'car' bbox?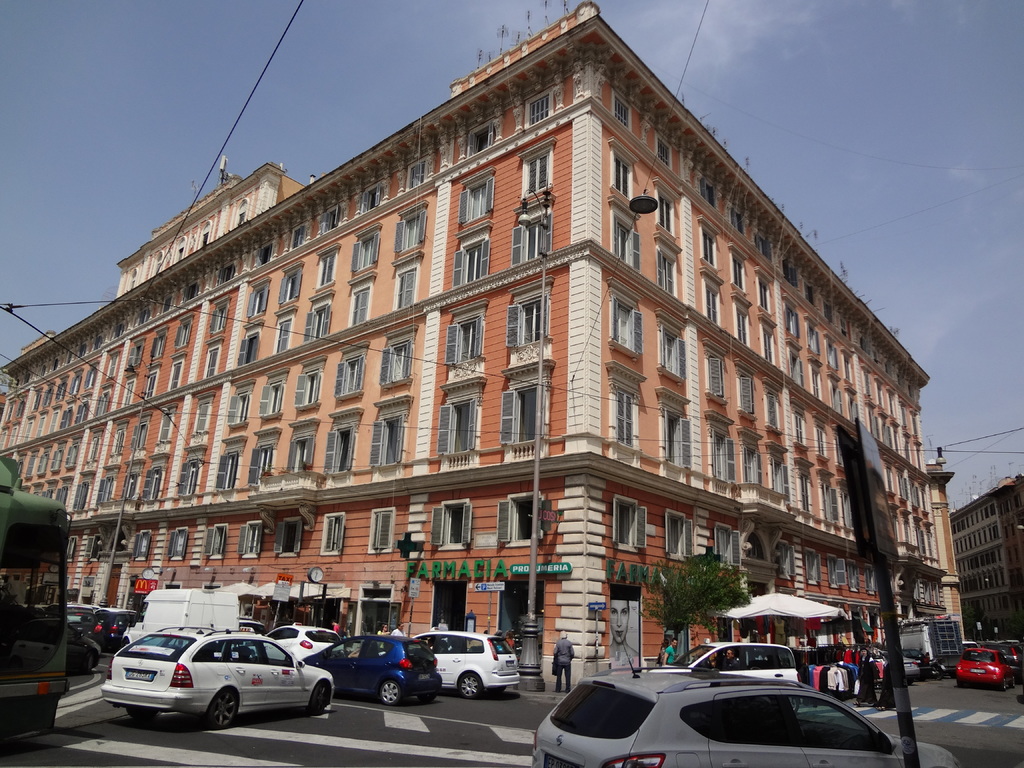
(65,604,98,630)
